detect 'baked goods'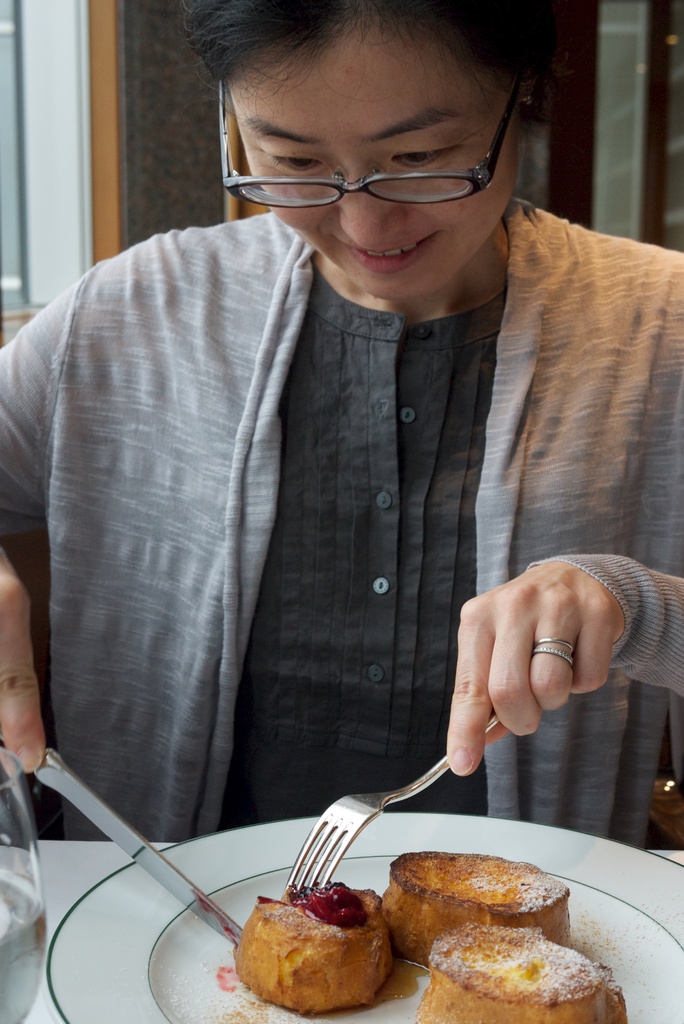
bbox=[408, 919, 626, 1023]
